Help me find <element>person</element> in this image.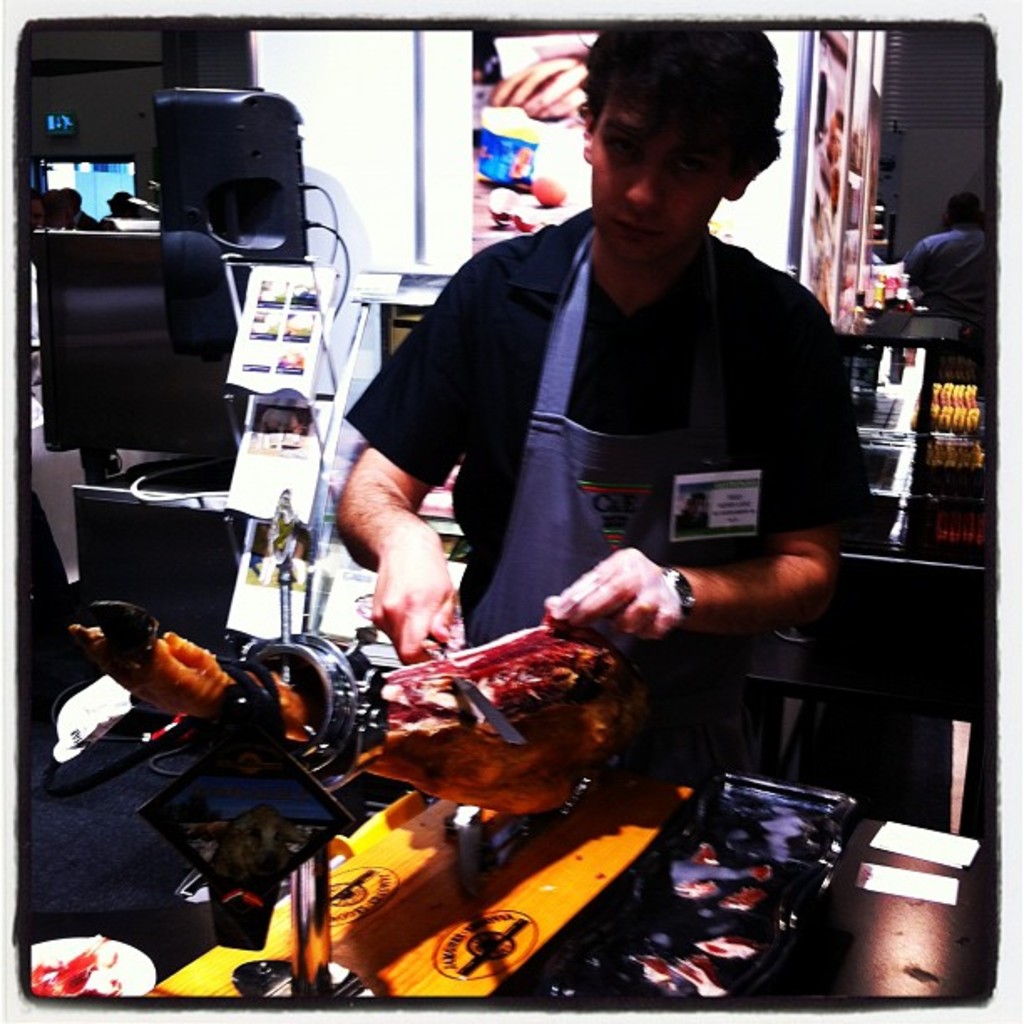
Found it: box=[30, 187, 47, 233].
